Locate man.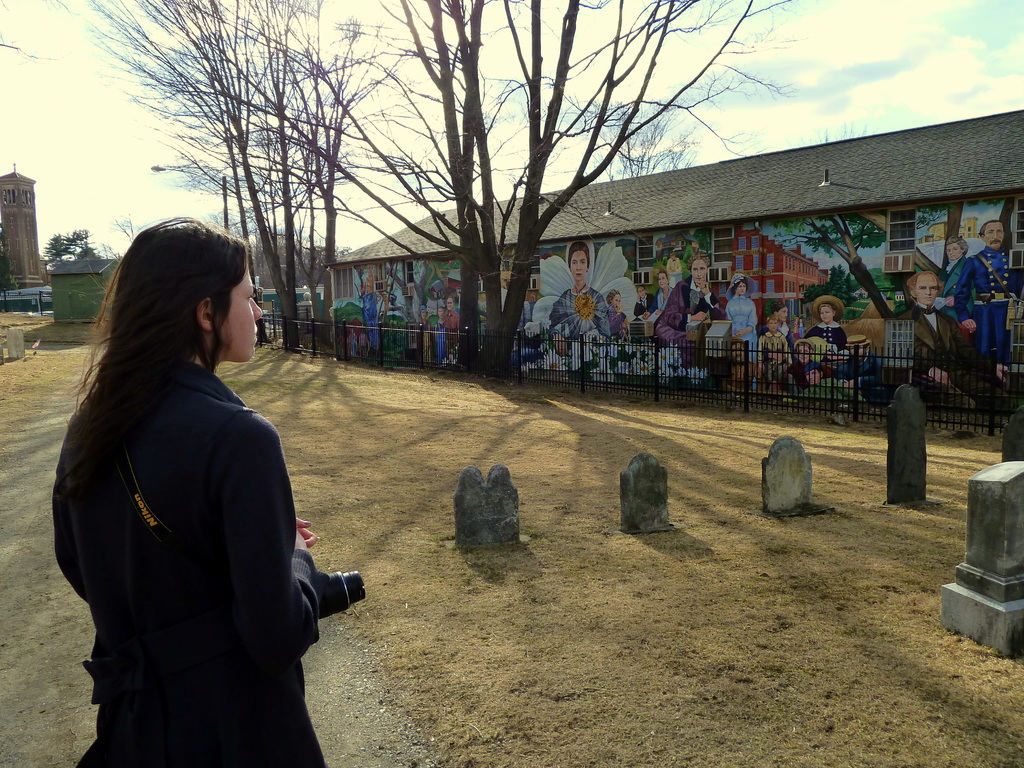
Bounding box: <bbox>727, 340, 758, 385</bbox>.
